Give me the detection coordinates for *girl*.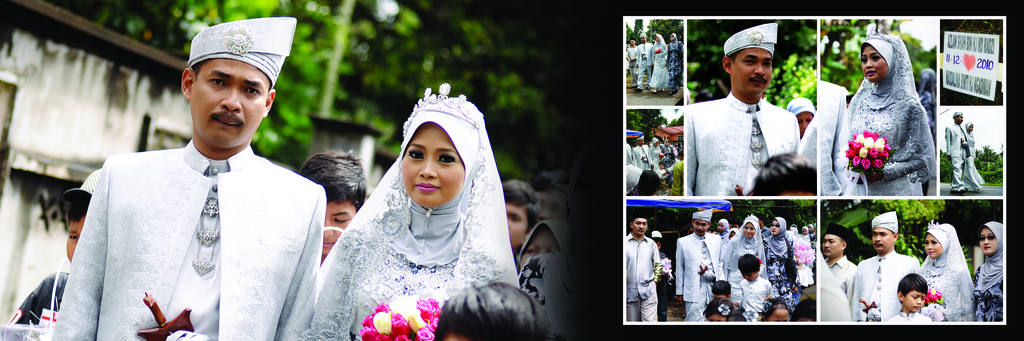
837/23/935/196.
